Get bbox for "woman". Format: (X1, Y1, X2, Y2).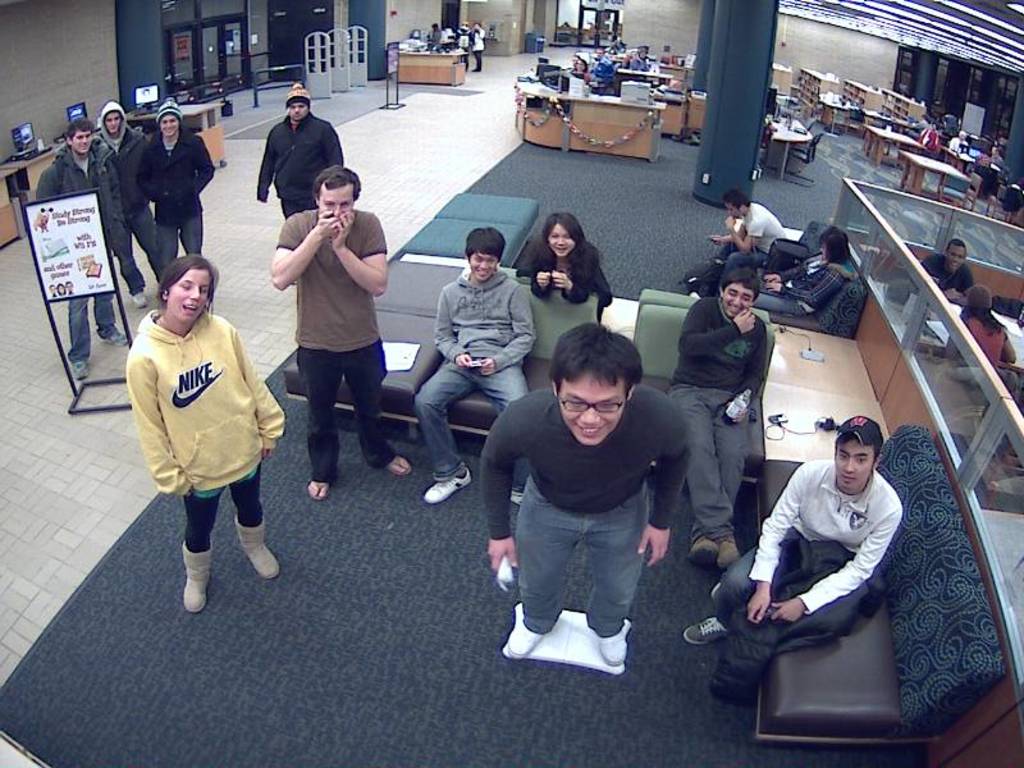
(750, 229, 858, 320).
